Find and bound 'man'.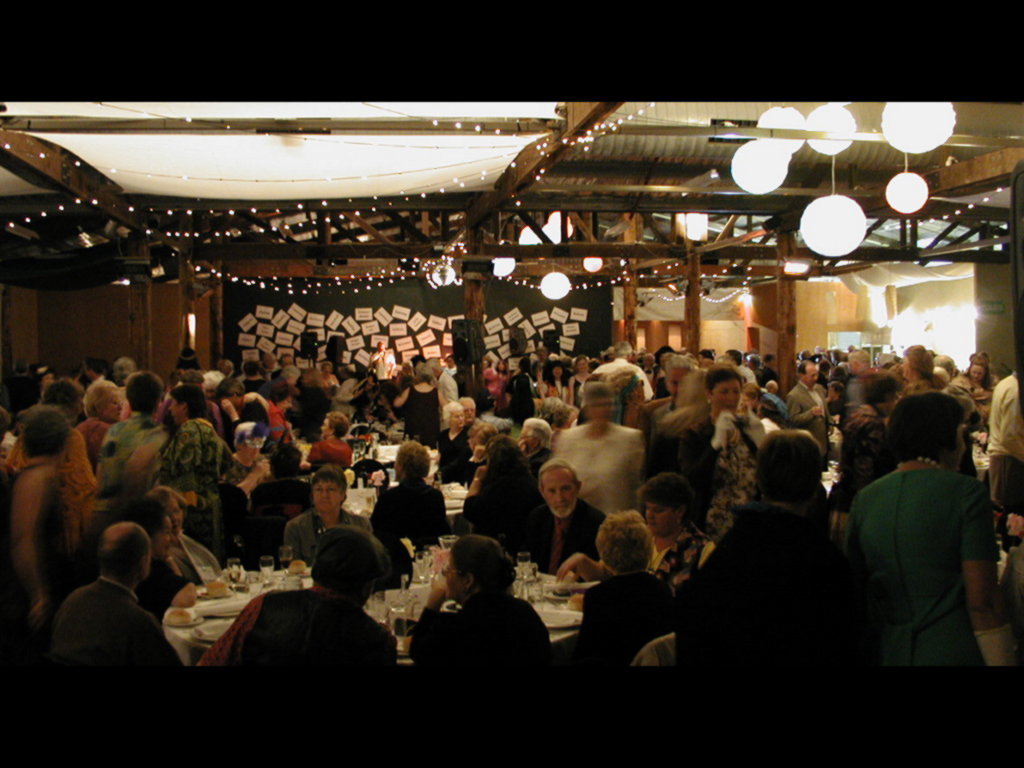
Bound: {"x1": 41, "y1": 381, "x2": 86, "y2": 422}.
